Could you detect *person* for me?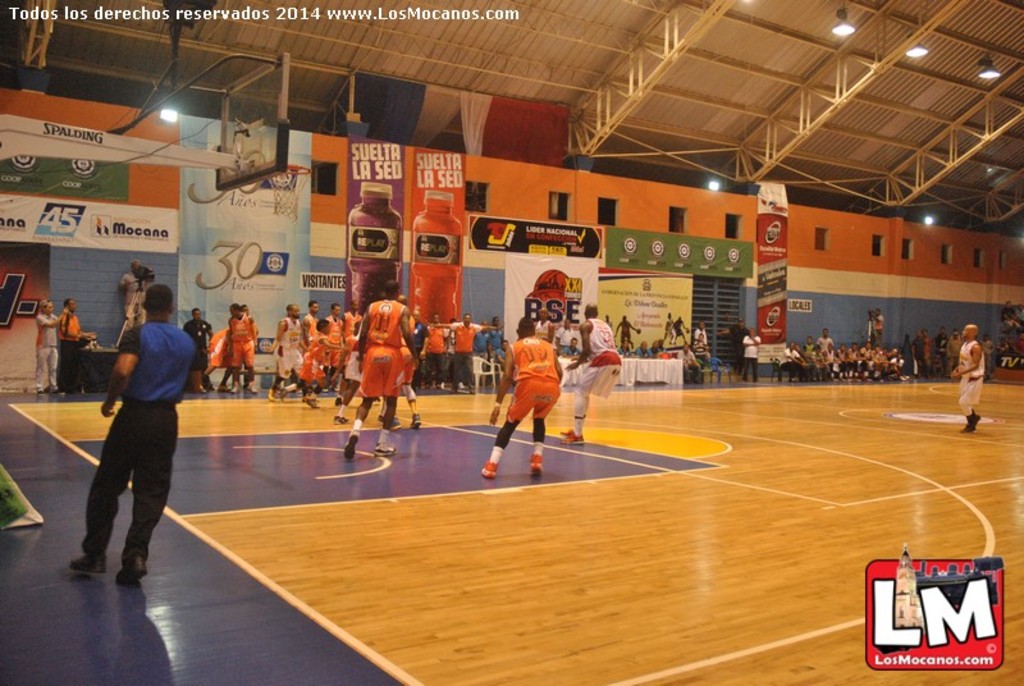
Detection result: x1=384 y1=289 x2=425 y2=440.
